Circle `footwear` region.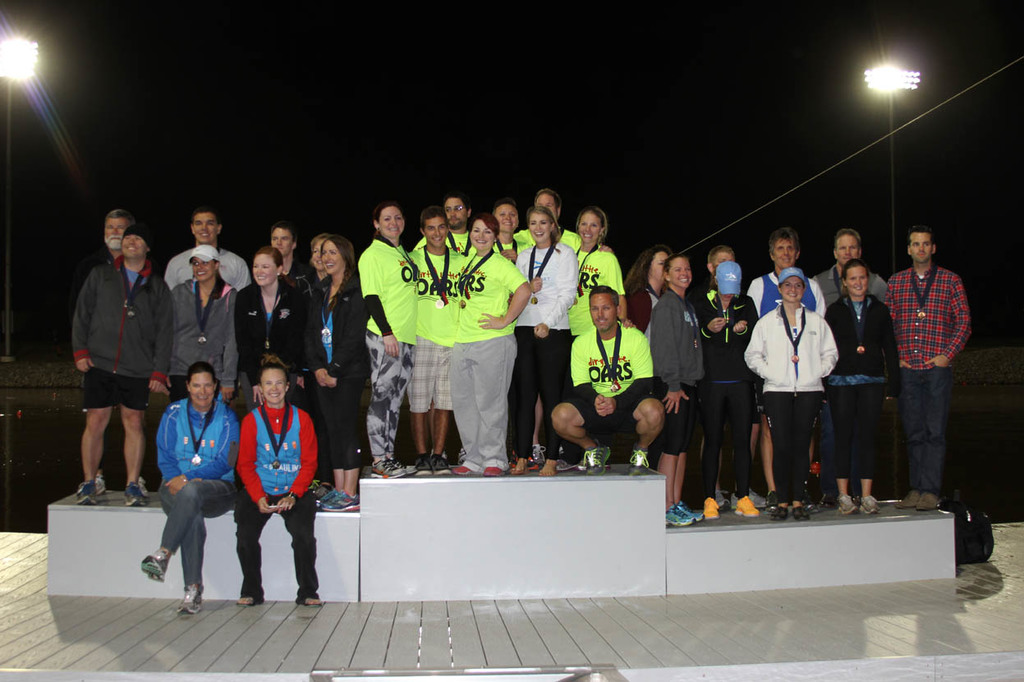
Region: 124, 478, 149, 509.
